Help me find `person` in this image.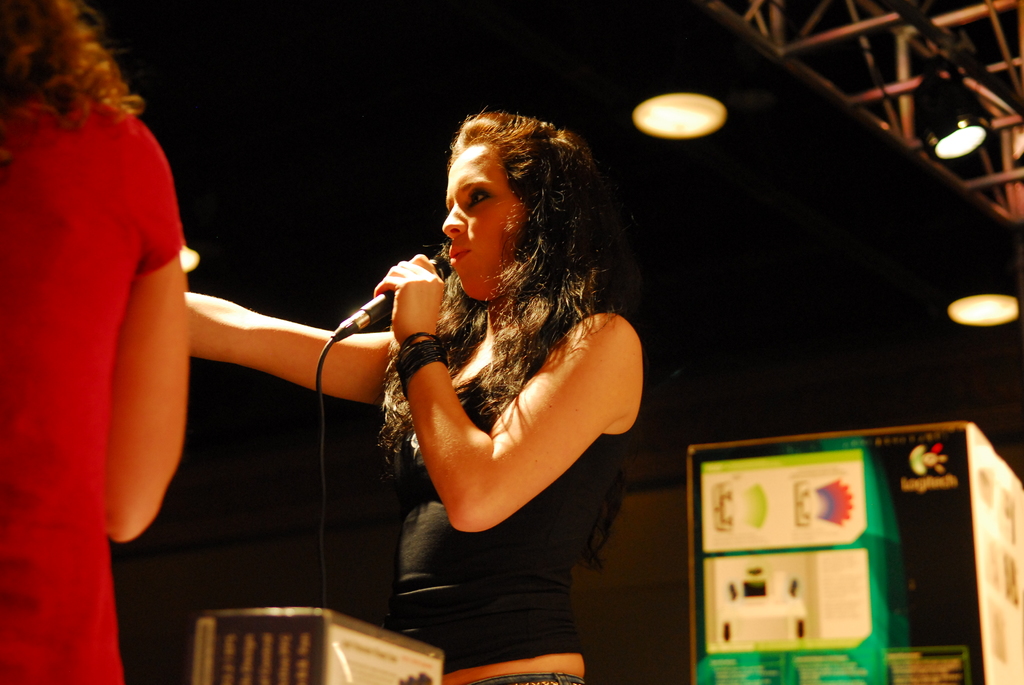
Found it: (x1=0, y1=0, x2=186, y2=684).
